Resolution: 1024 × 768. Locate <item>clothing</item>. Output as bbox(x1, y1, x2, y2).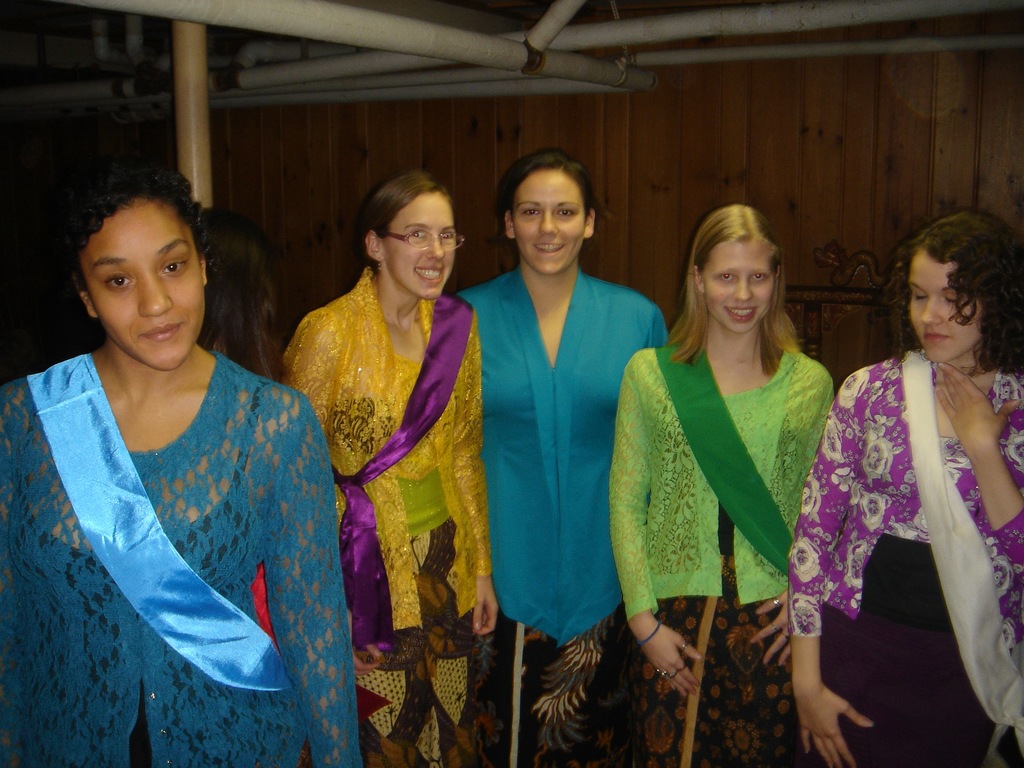
bbox(456, 269, 674, 767).
